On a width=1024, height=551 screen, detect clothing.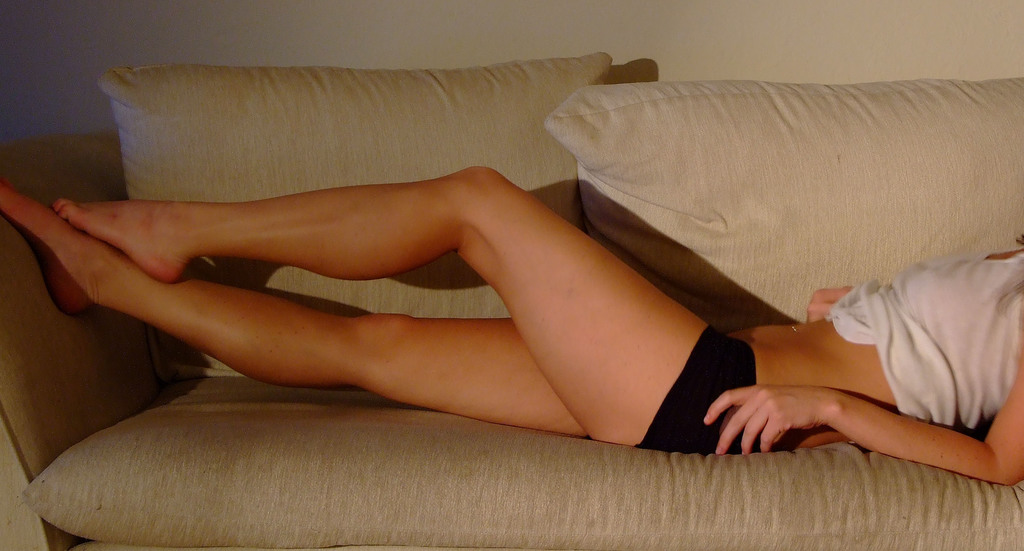
bbox=(633, 319, 790, 463).
